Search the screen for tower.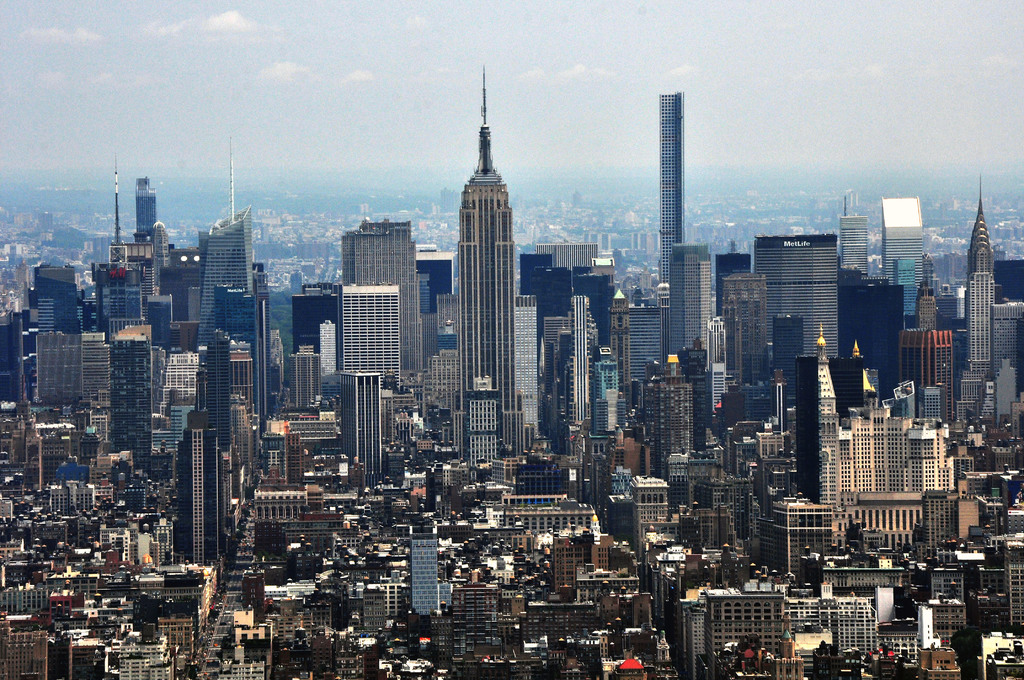
Found at 648, 361, 699, 465.
